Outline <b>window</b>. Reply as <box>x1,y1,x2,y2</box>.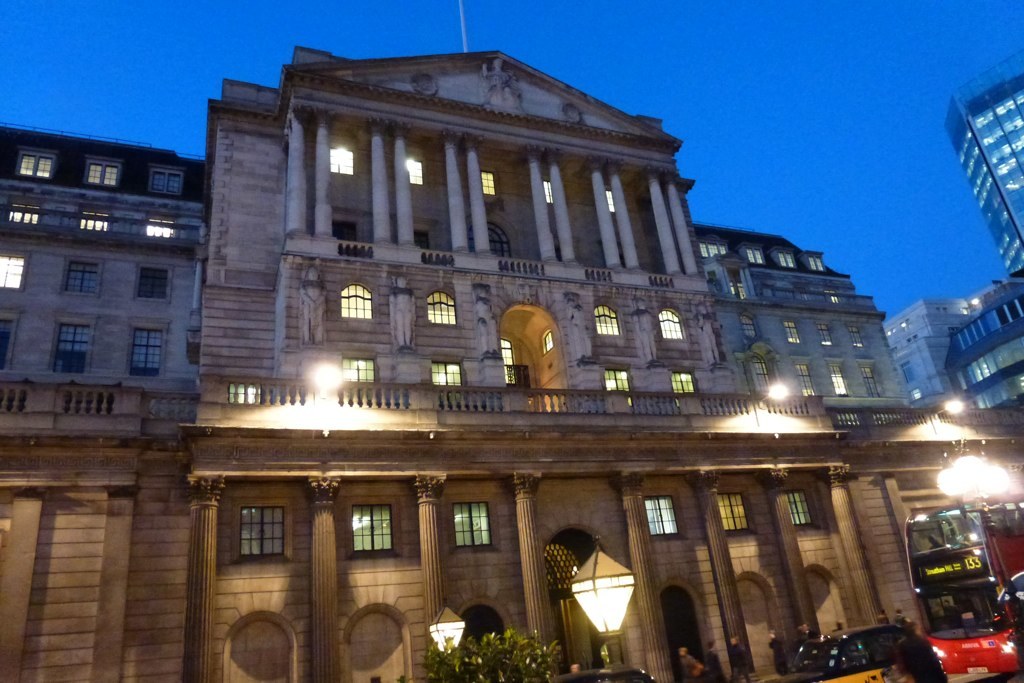
<box>603,368,631,389</box>.
